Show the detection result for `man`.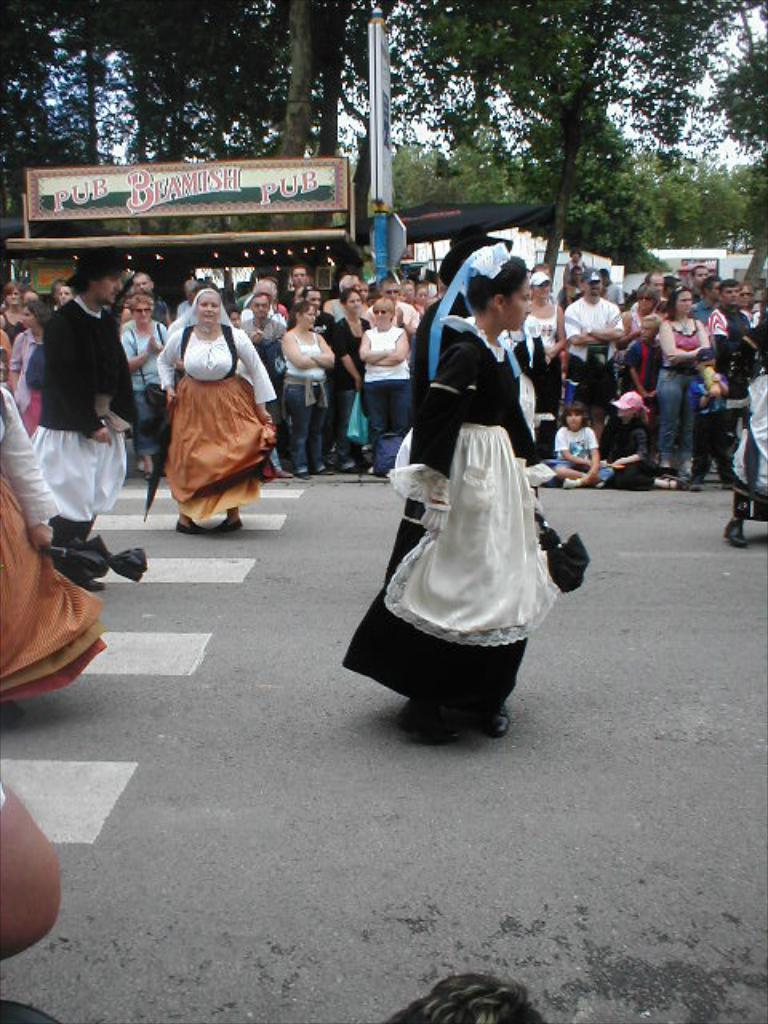
pyautogui.locateOnScreen(557, 262, 624, 426).
